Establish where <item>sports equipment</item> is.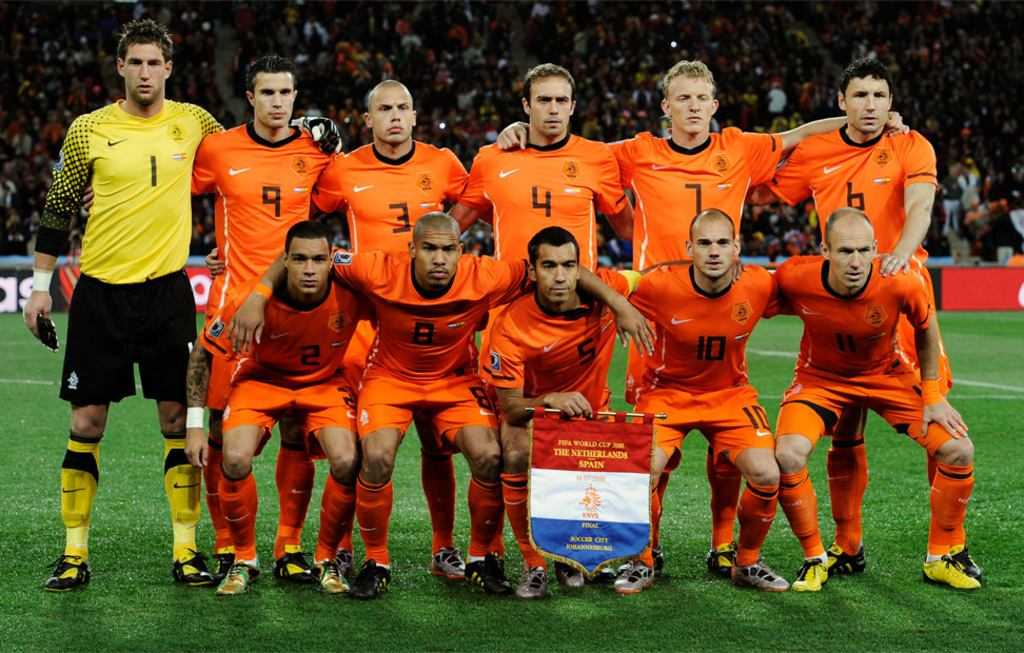
Established at x1=820 y1=542 x2=866 y2=575.
